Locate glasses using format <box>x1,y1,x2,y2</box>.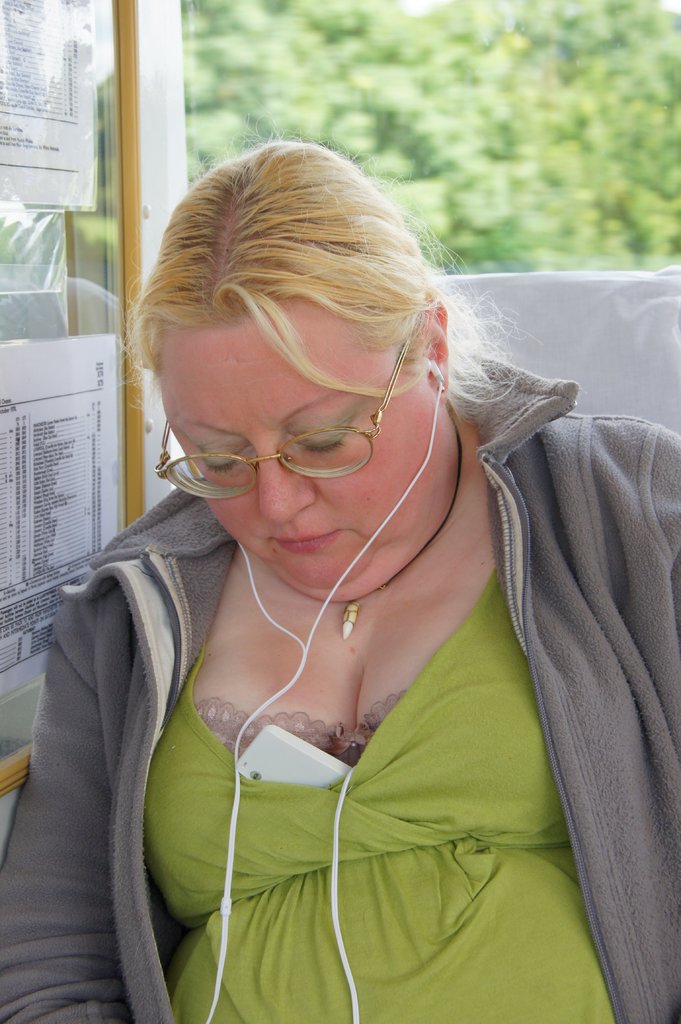
<box>150,282,446,486</box>.
